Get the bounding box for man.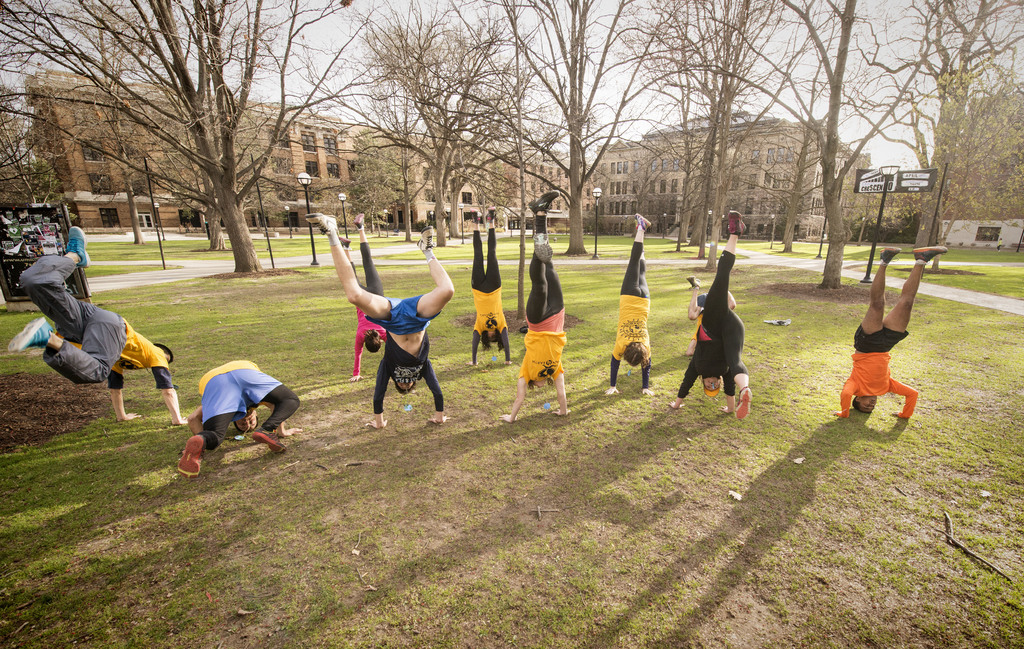
detection(831, 244, 950, 418).
